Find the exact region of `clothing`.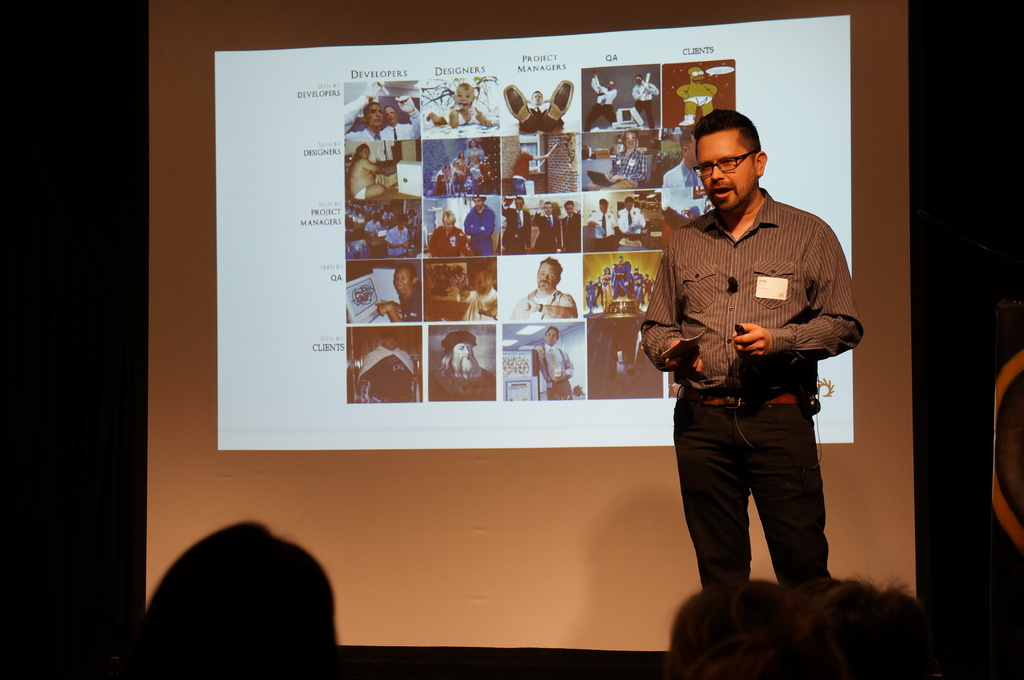
Exact region: x1=560 y1=209 x2=582 y2=252.
